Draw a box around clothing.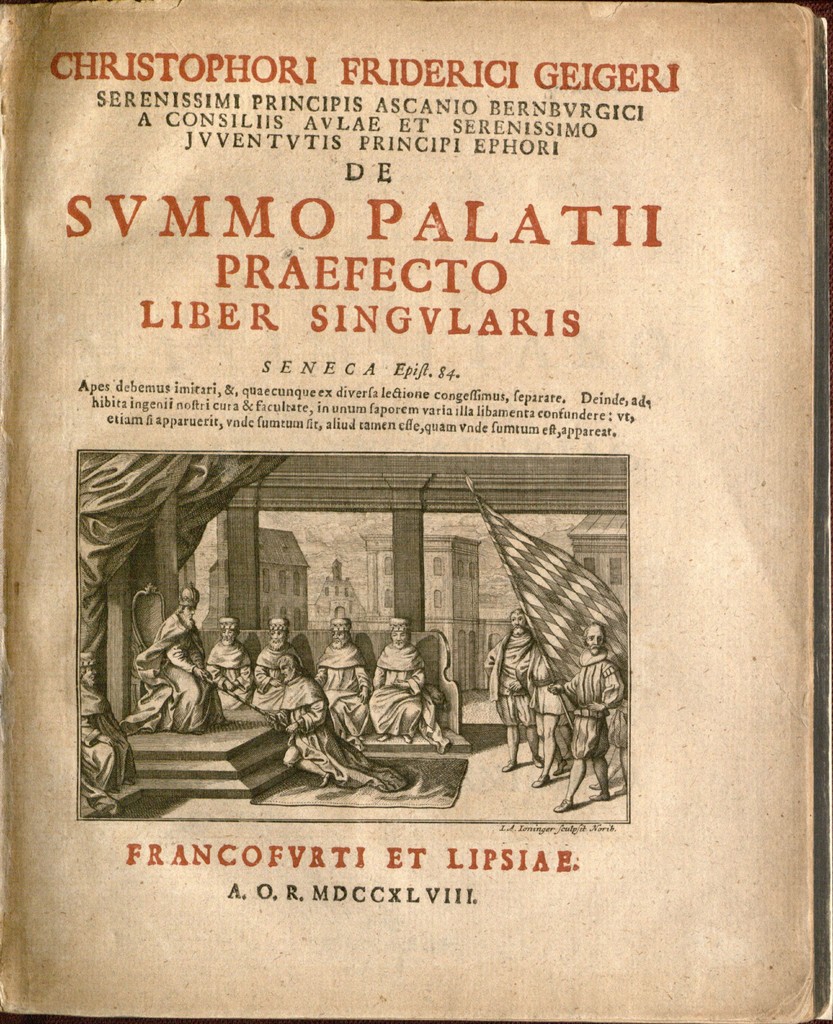
Rect(247, 645, 300, 685).
